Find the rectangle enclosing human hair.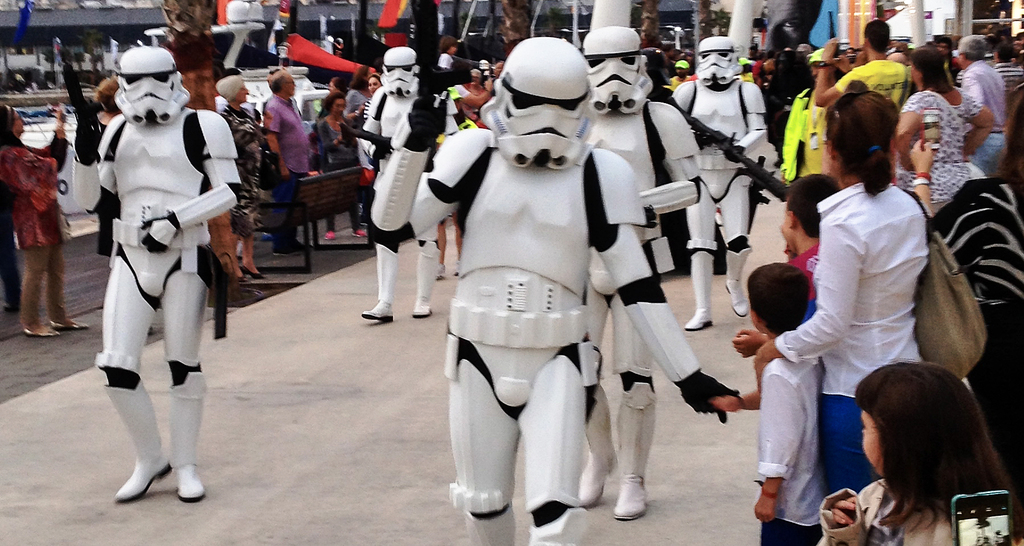
bbox(332, 78, 348, 94).
